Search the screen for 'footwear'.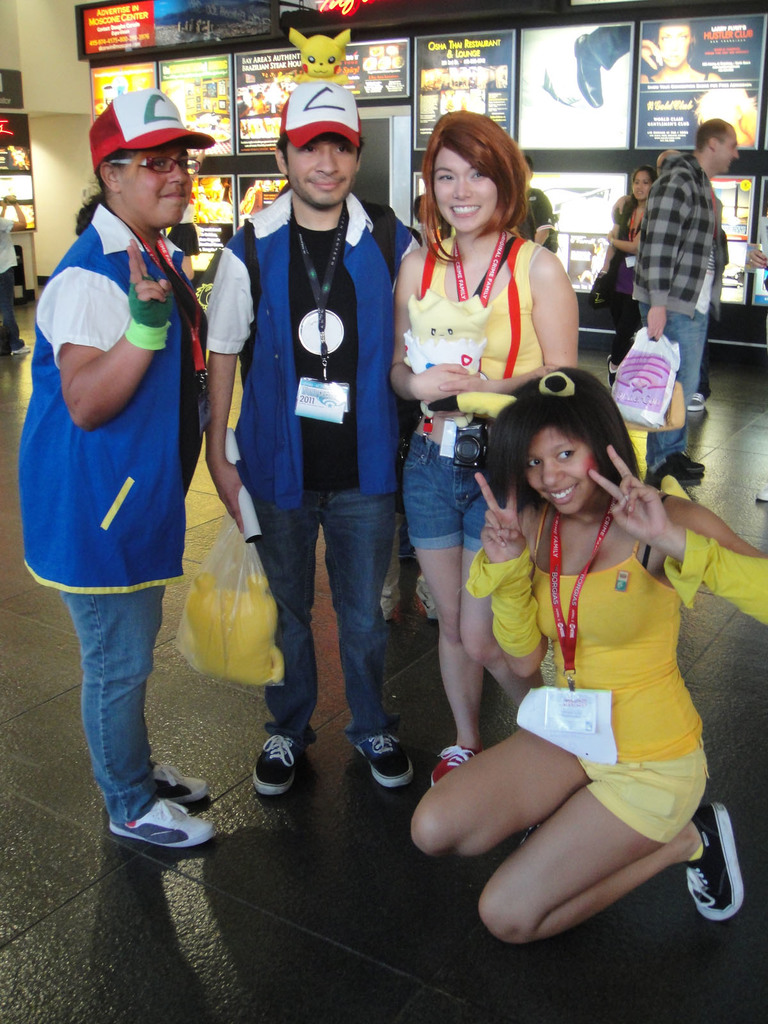
Found at (10, 339, 36, 356).
